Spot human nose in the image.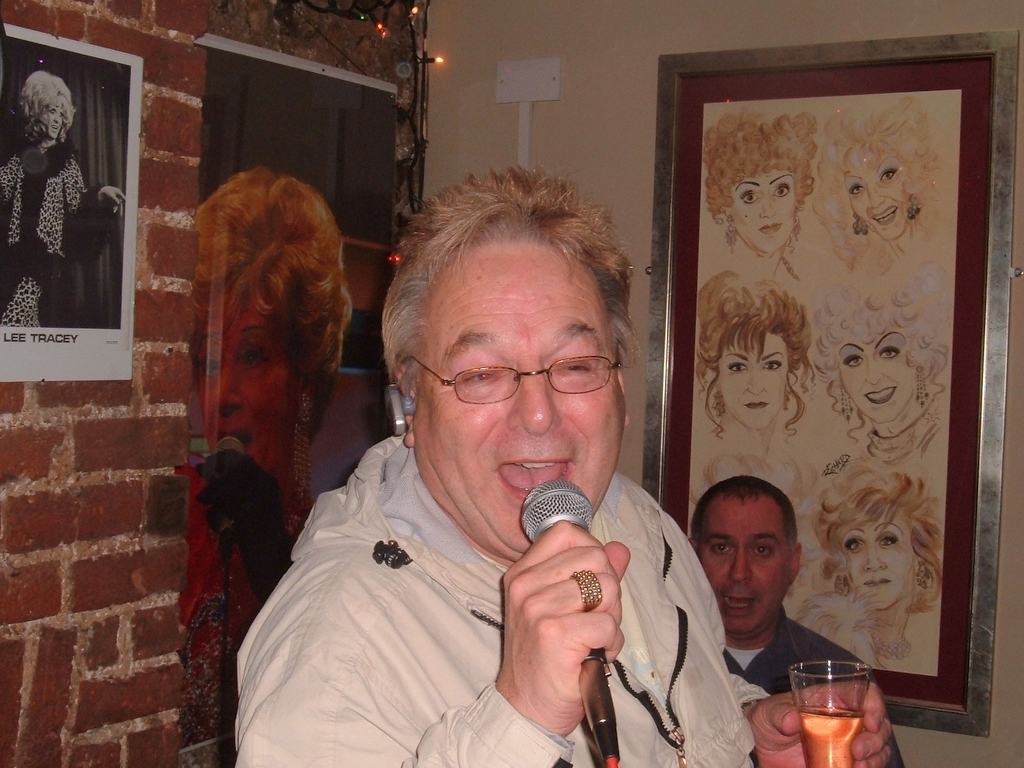
human nose found at (728,546,751,582).
